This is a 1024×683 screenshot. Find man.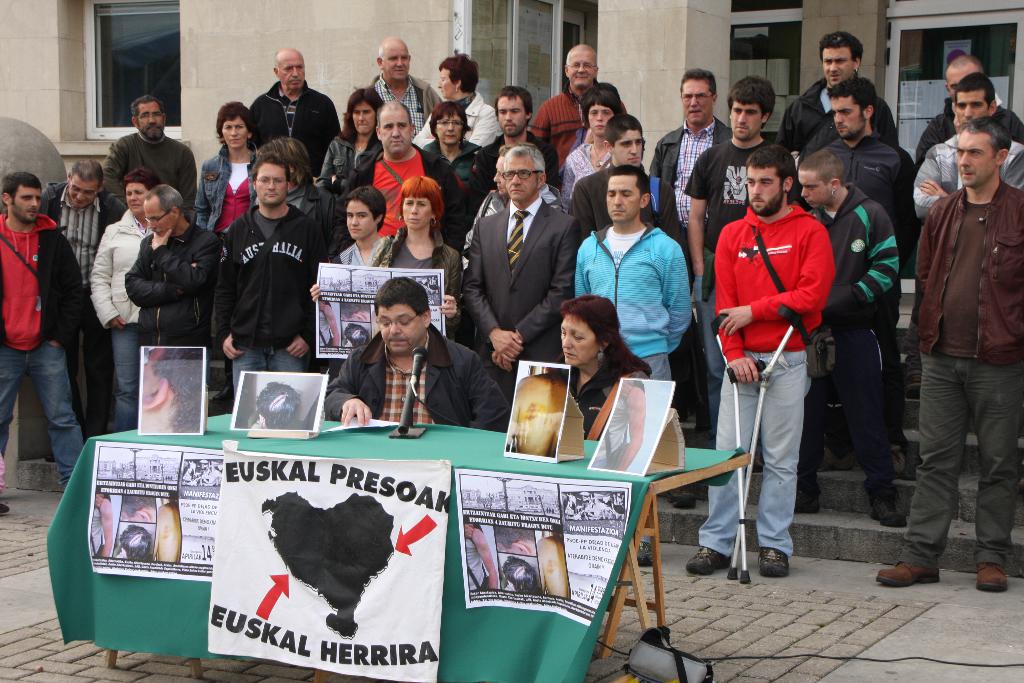
Bounding box: left=653, top=66, right=735, bottom=190.
